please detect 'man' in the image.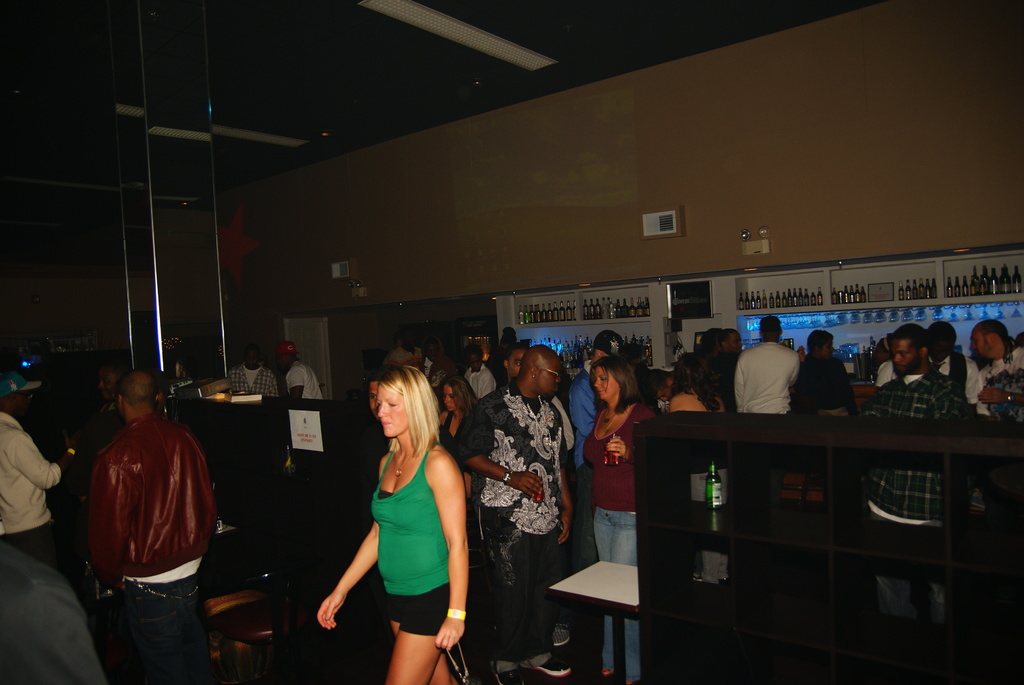
region(871, 317, 988, 396).
